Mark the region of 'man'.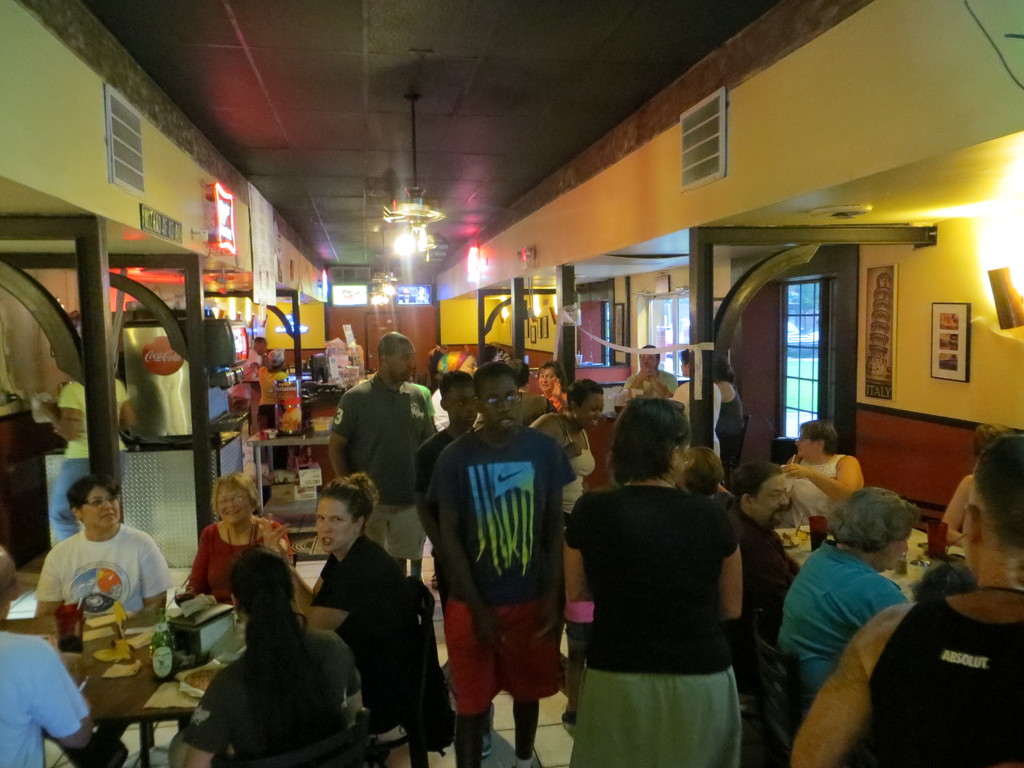
Region: 734,461,795,643.
